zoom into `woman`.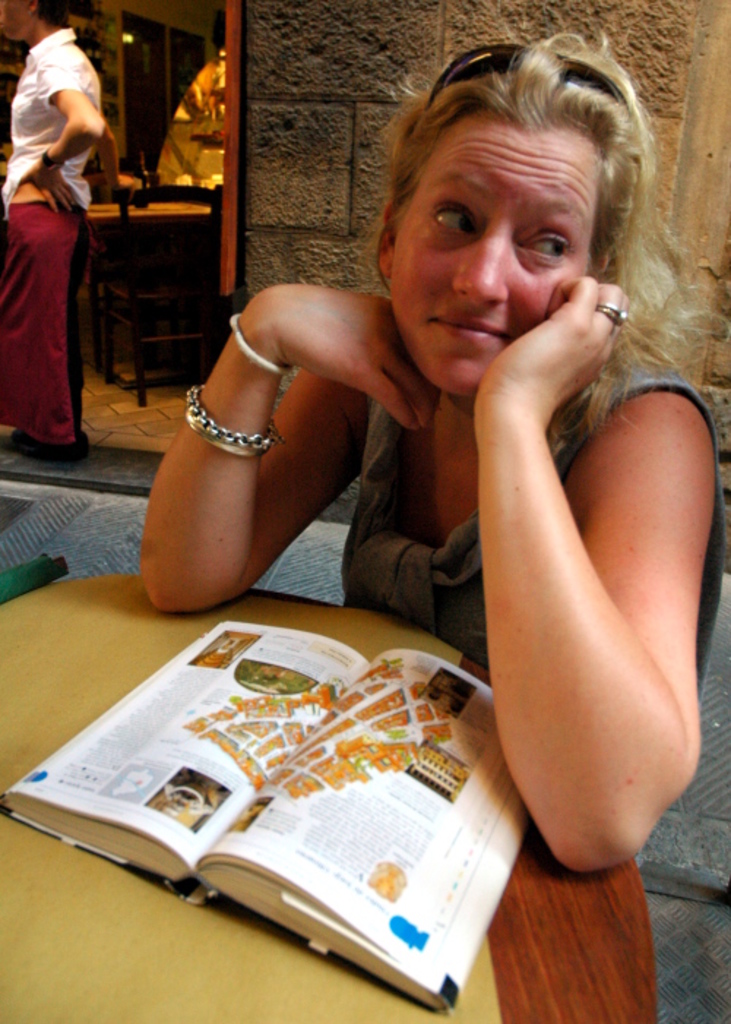
Zoom target: 126:19:721:884.
